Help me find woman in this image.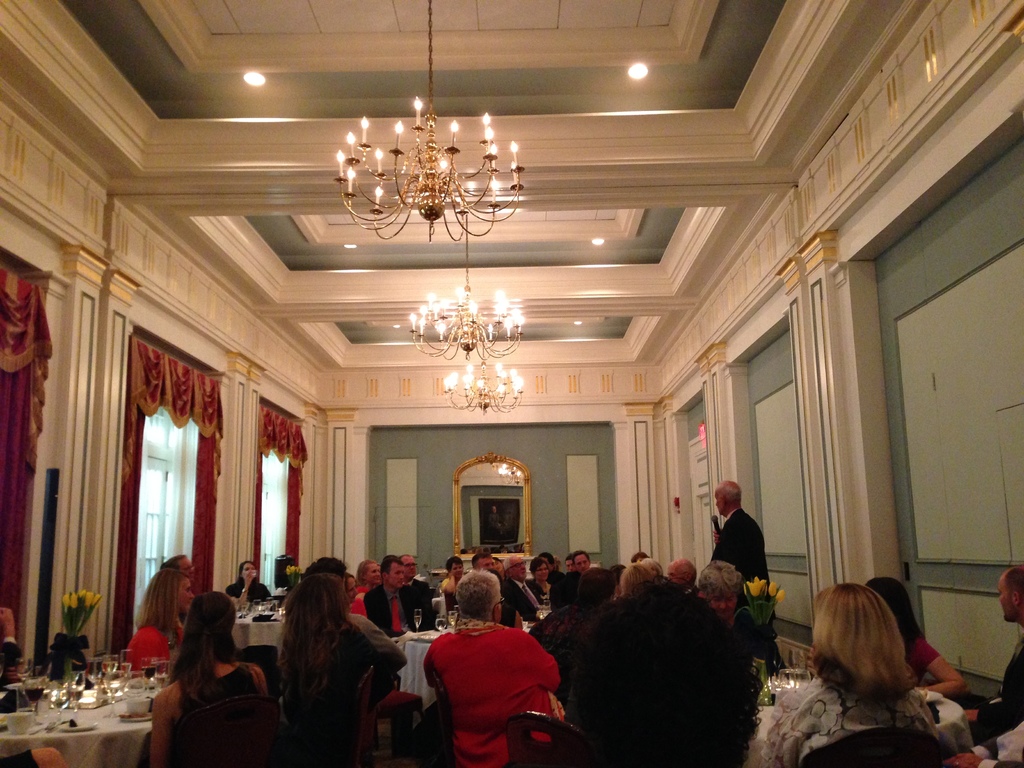
Found it: [left=529, top=556, right=554, bottom=600].
